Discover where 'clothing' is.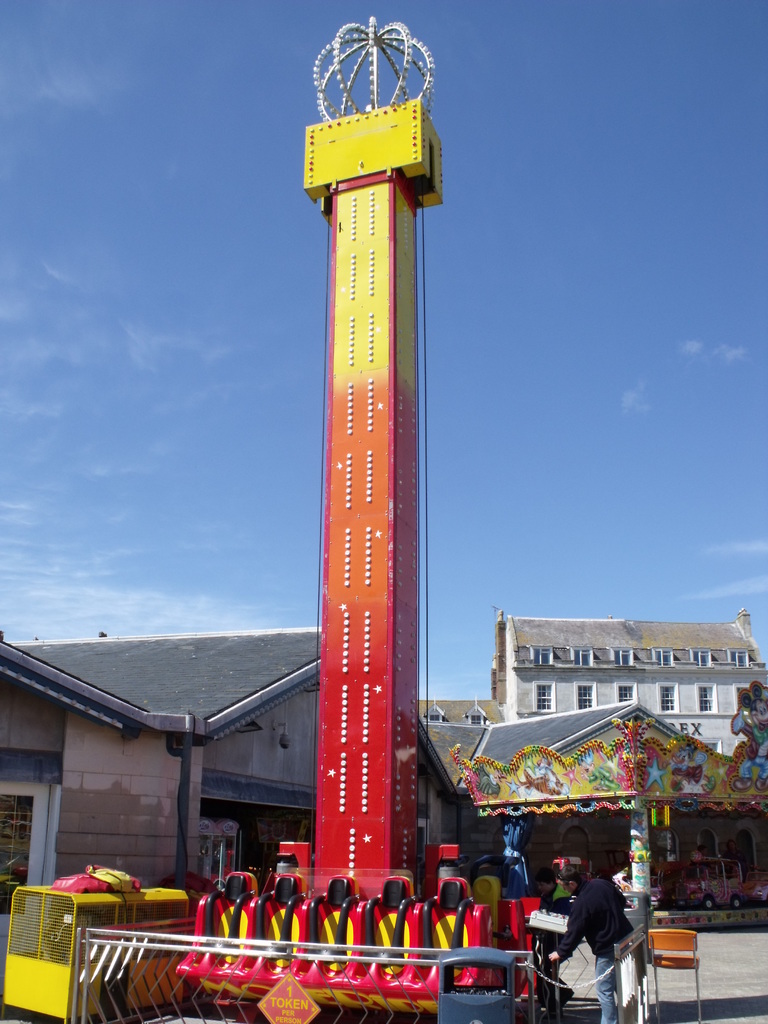
Discovered at <box>551,877,637,1023</box>.
